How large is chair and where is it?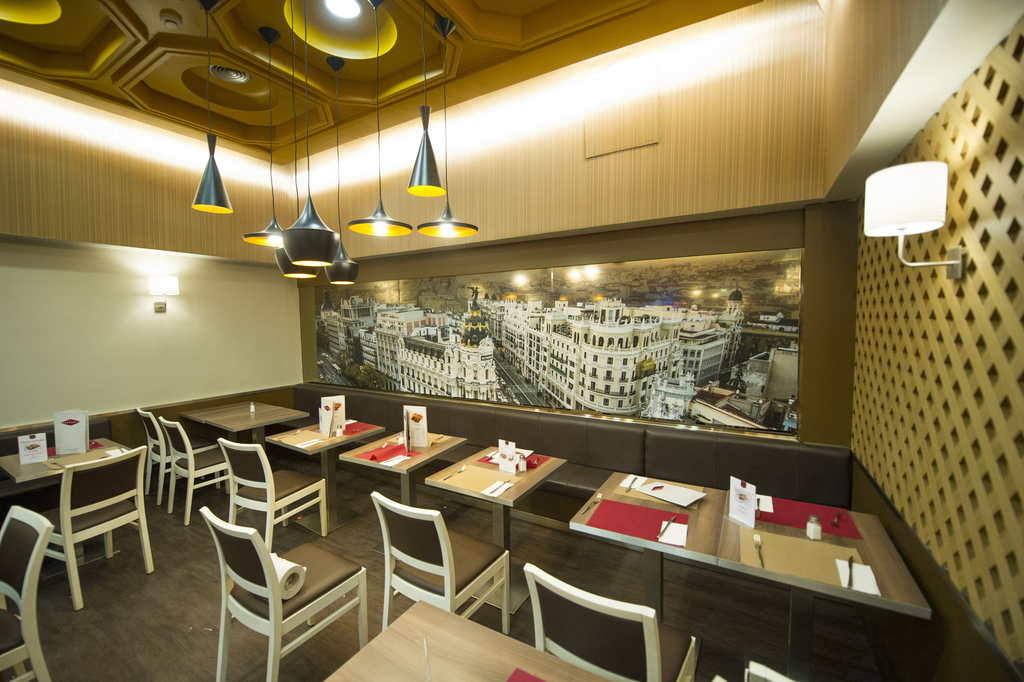
Bounding box: <region>0, 500, 53, 681</region>.
